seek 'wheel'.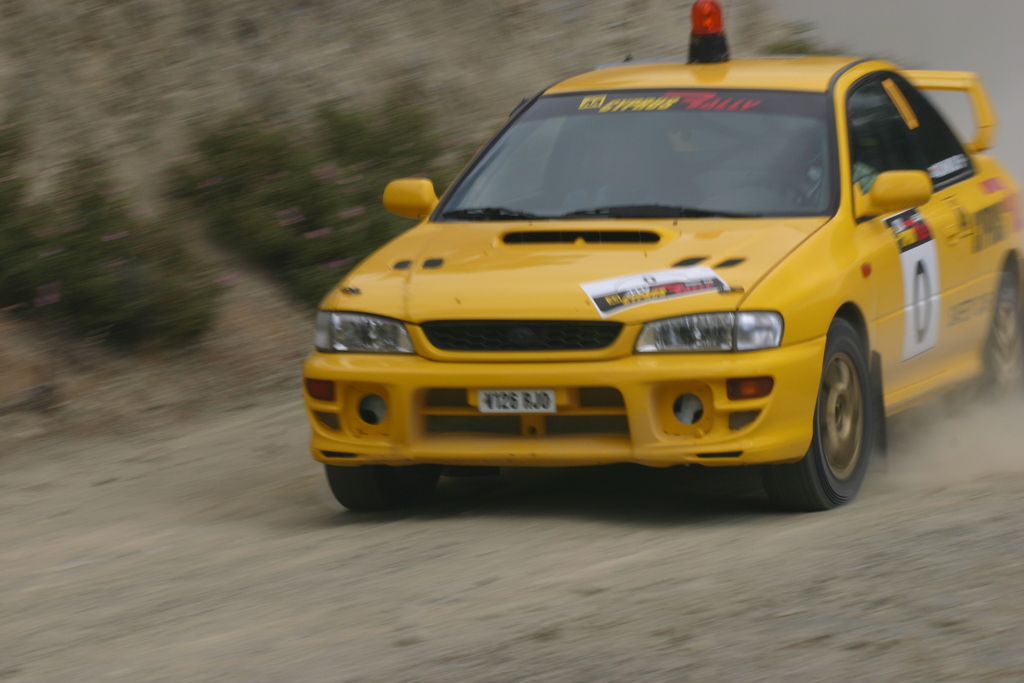
(764,315,884,514).
